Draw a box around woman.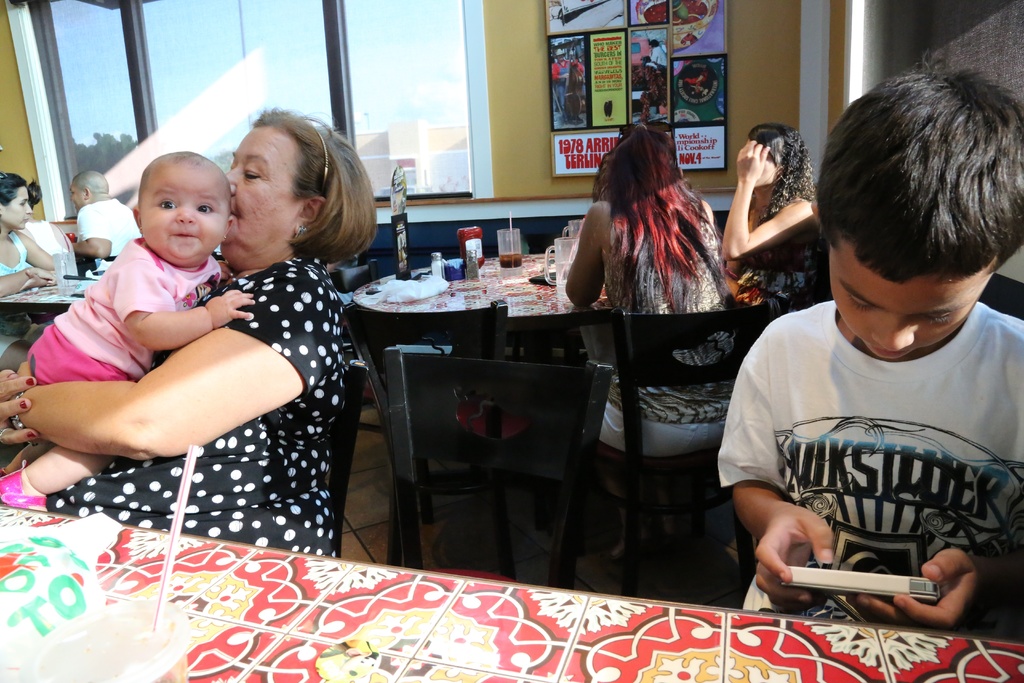
x1=559, y1=120, x2=763, y2=461.
